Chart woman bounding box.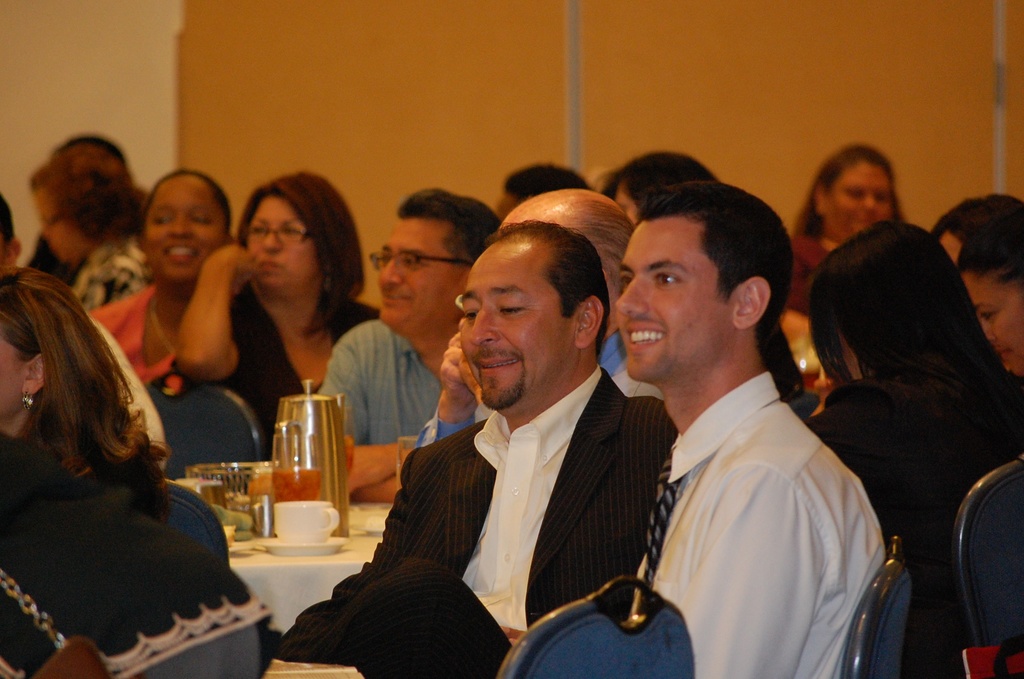
Charted: 959/199/1023/396.
